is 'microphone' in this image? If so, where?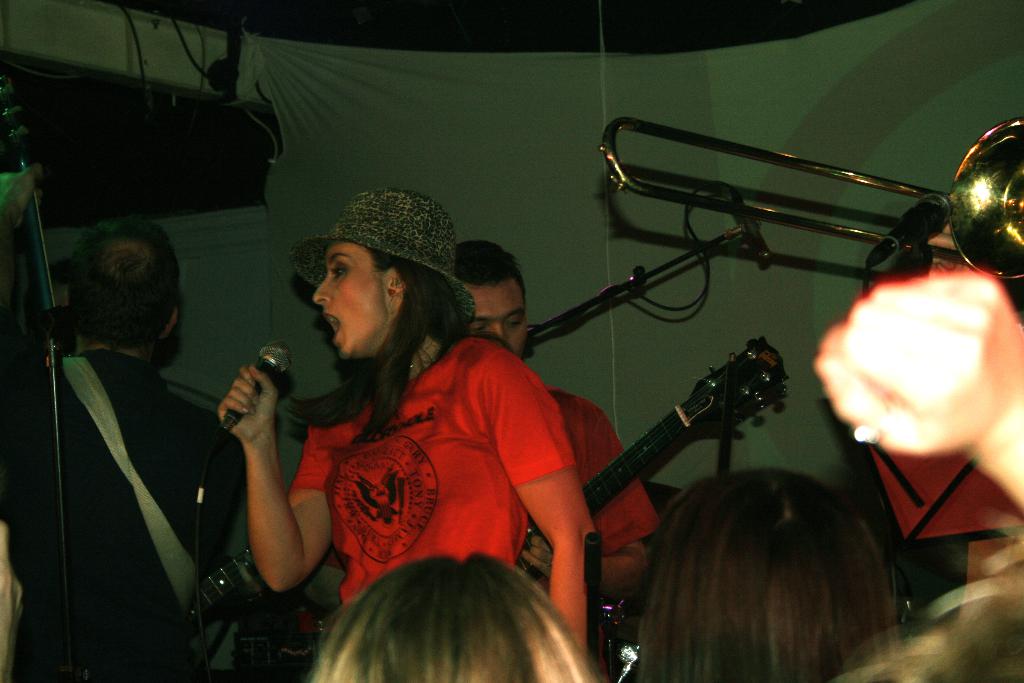
Yes, at (left=202, top=342, right=298, bottom=436).
